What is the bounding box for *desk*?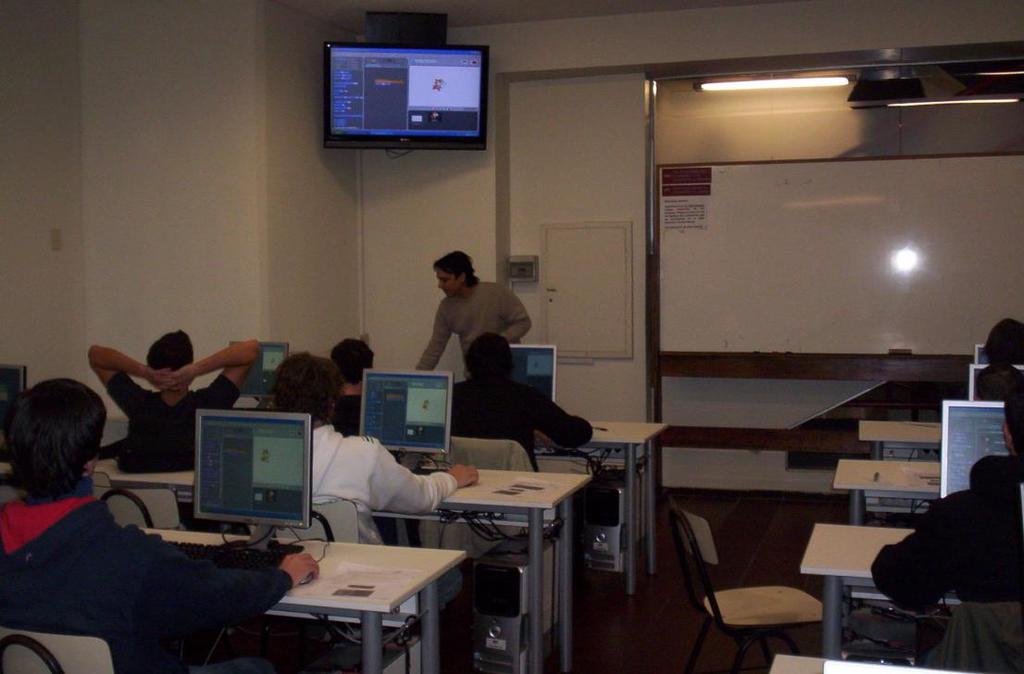
<region>852, 418, 945, 460</region>.
